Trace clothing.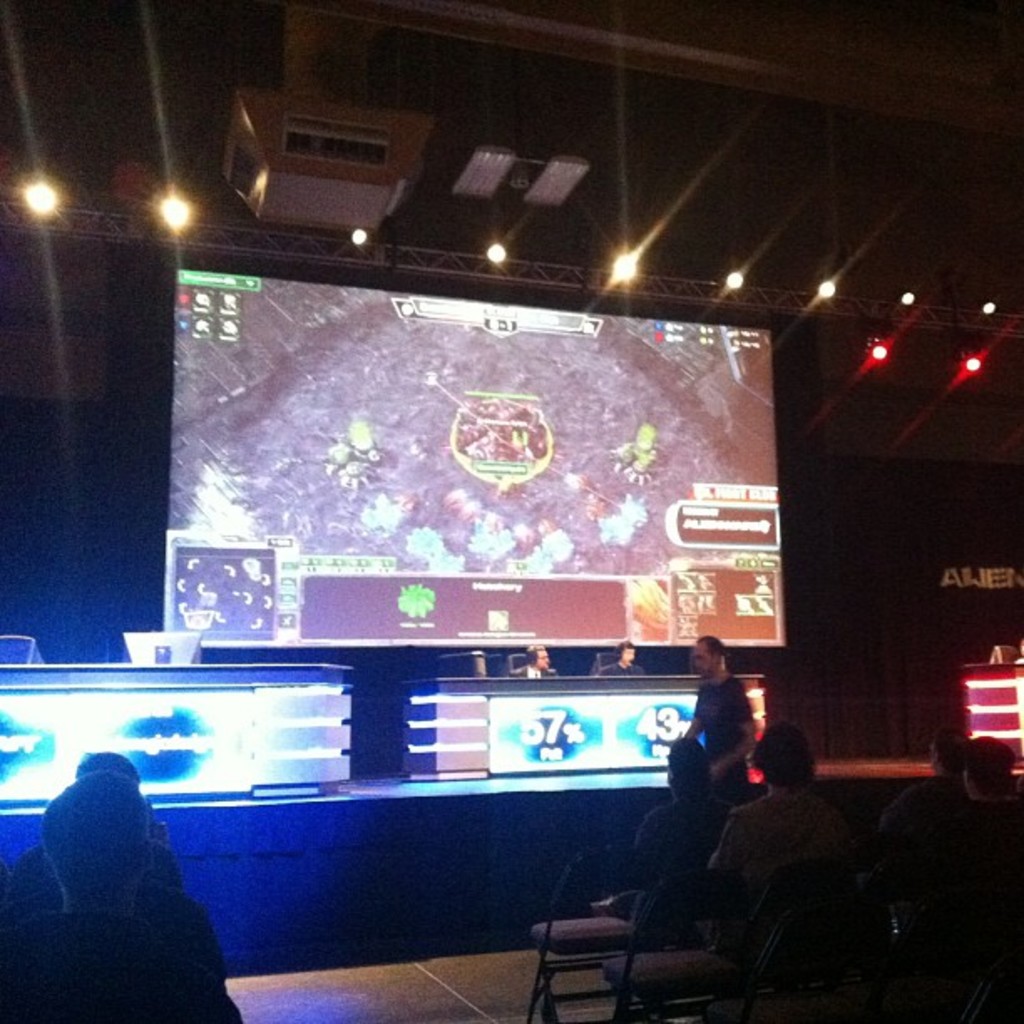
Traced to (629, 673, 1022, 1017).
